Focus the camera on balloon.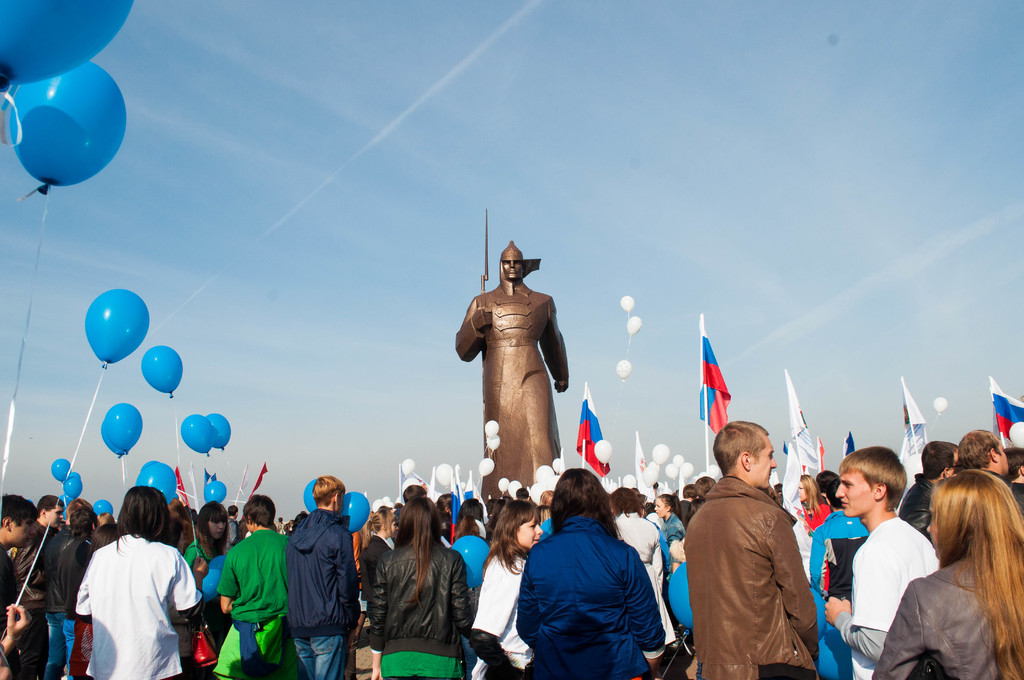
Focus region: crop(305, 479, 318, 514).
